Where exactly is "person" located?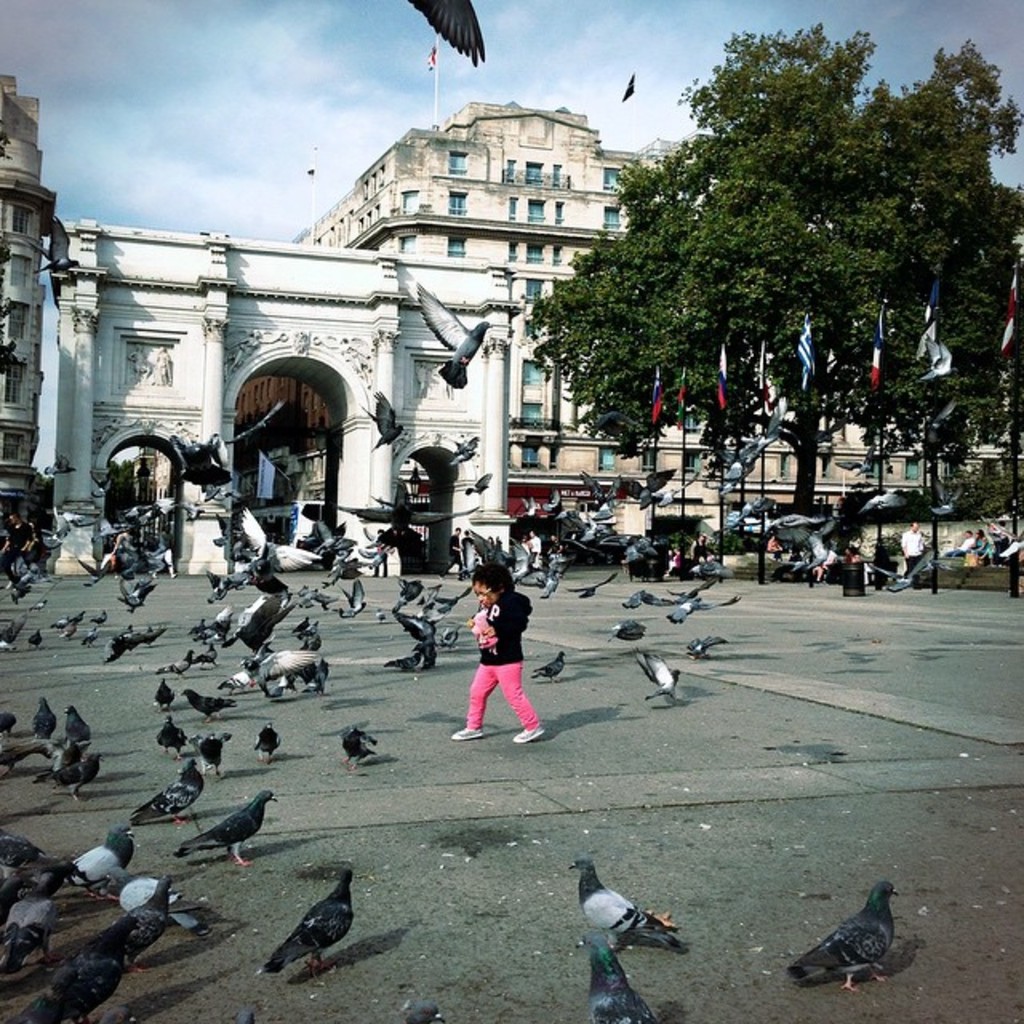
Its bounding box is [802, 542, 843, 584].
